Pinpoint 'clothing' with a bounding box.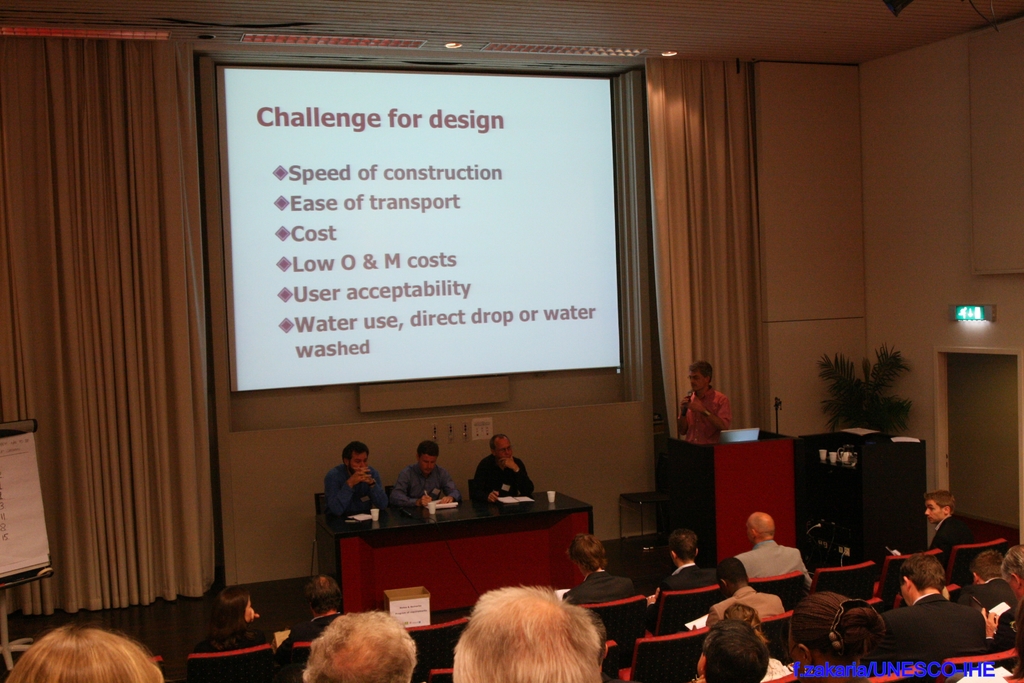
[876, 593, 988, 668].
